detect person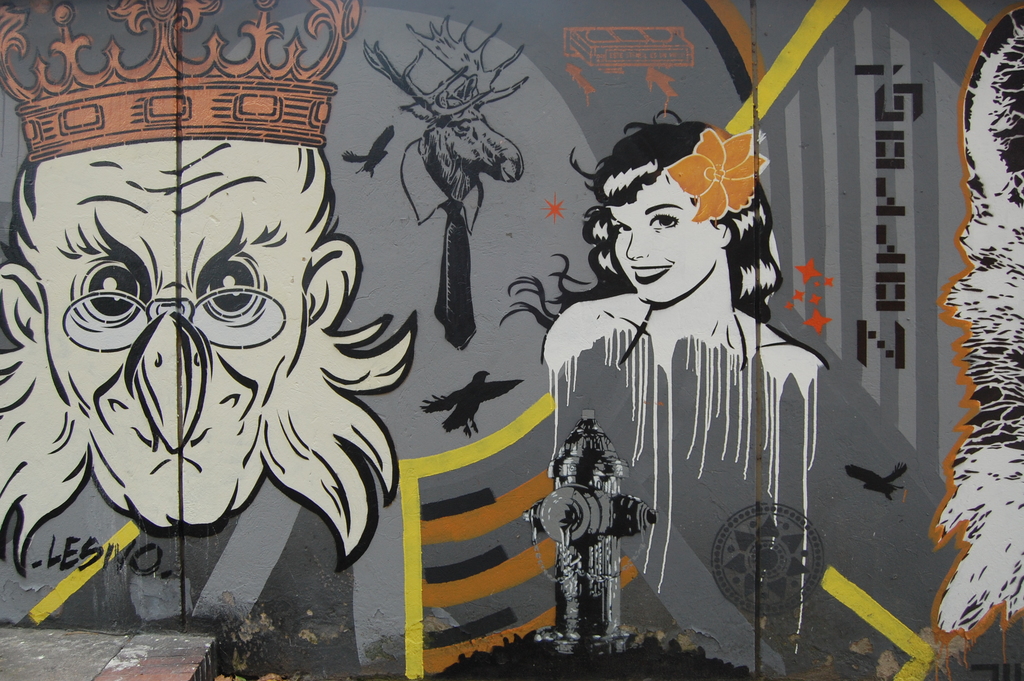
l=498, t=108, r=833, b=650
